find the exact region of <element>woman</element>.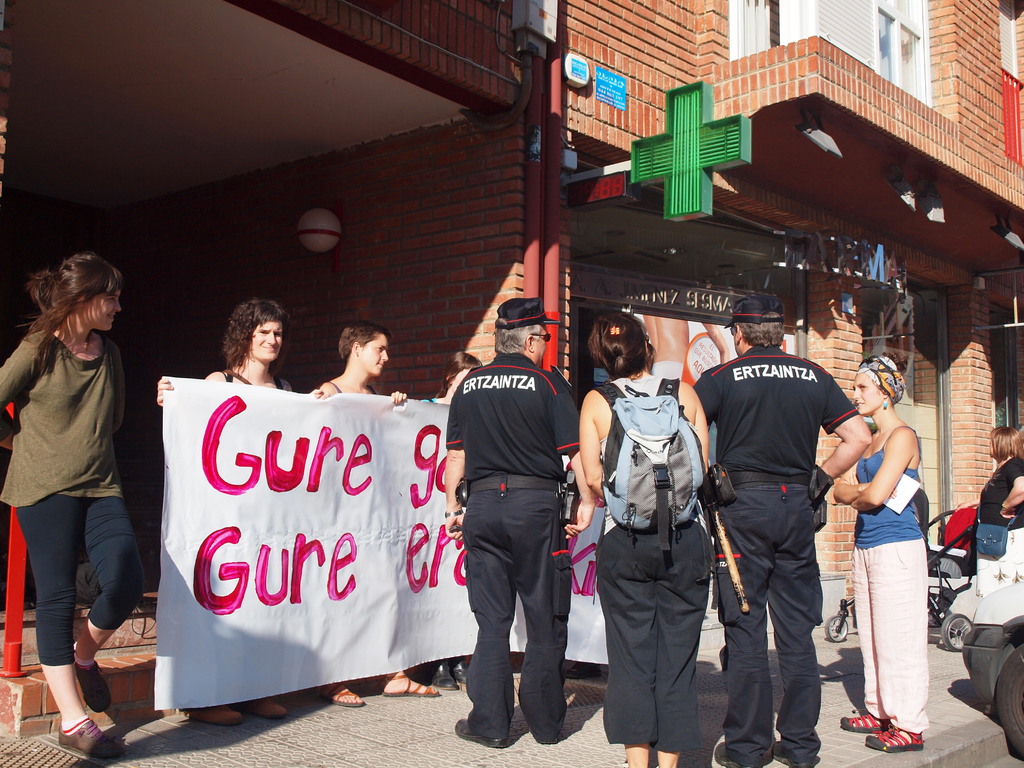
Exact region: select_region(836, 353, 929, 751).
